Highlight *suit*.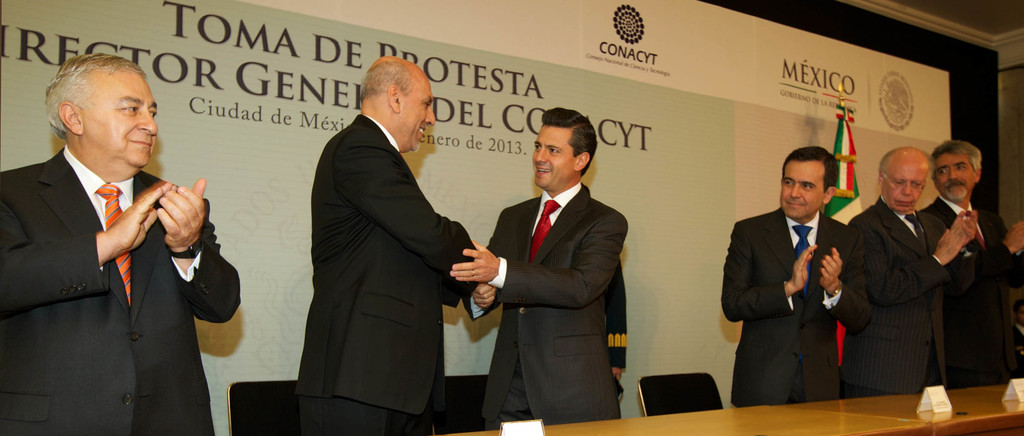
Highlighted region: {"left": 292, "top": 117, "right": 473, "bottom": 435}.
